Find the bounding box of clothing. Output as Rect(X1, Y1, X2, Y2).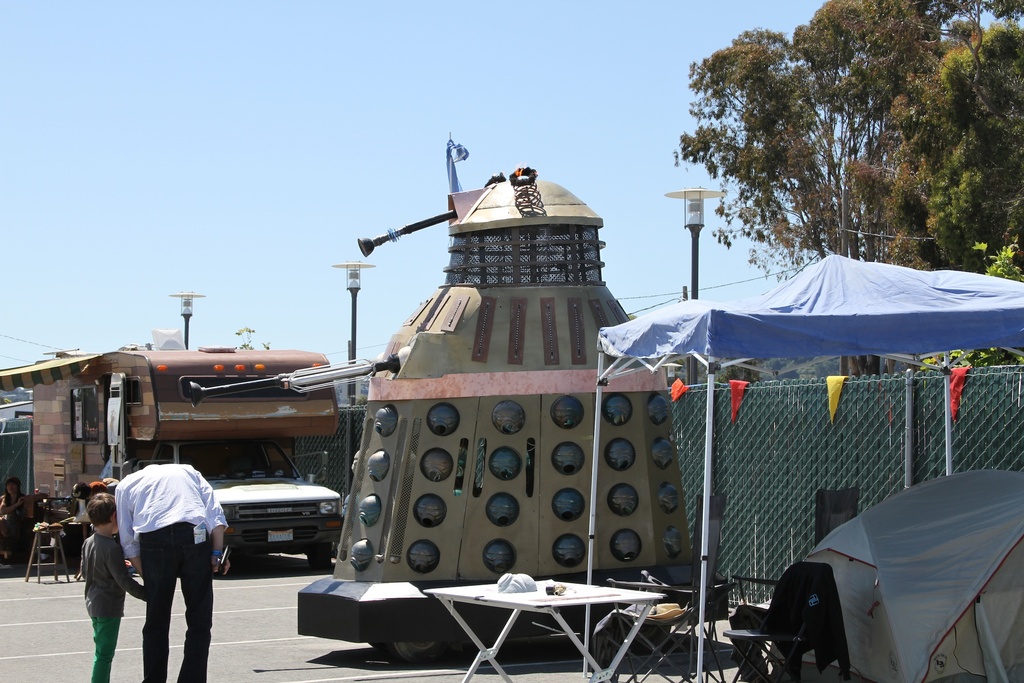
Rect(3, 489, 33, 563).
